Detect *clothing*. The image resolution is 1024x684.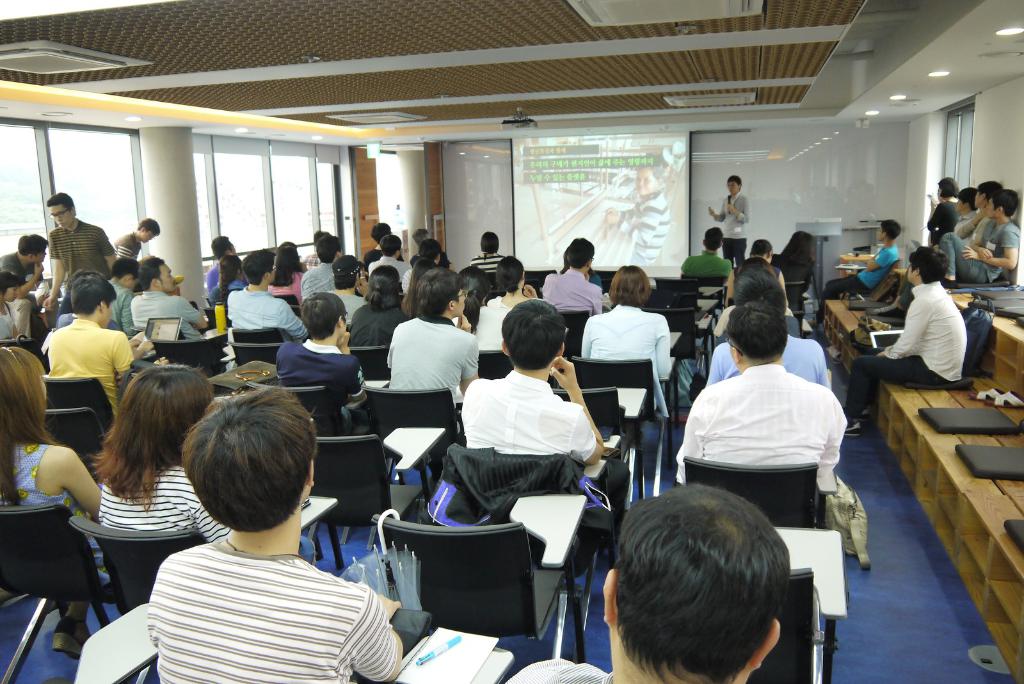
left=385, top=312, right=482, bottom=393.
